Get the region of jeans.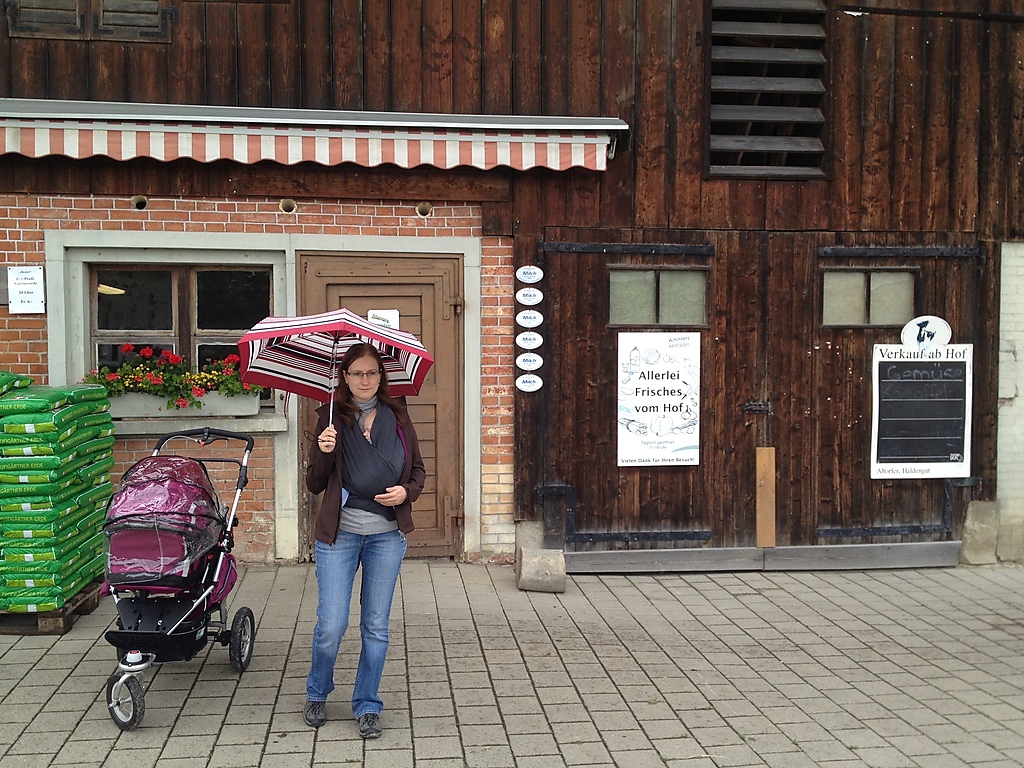
x1=307 y1=529 x2=406 y2=718.
